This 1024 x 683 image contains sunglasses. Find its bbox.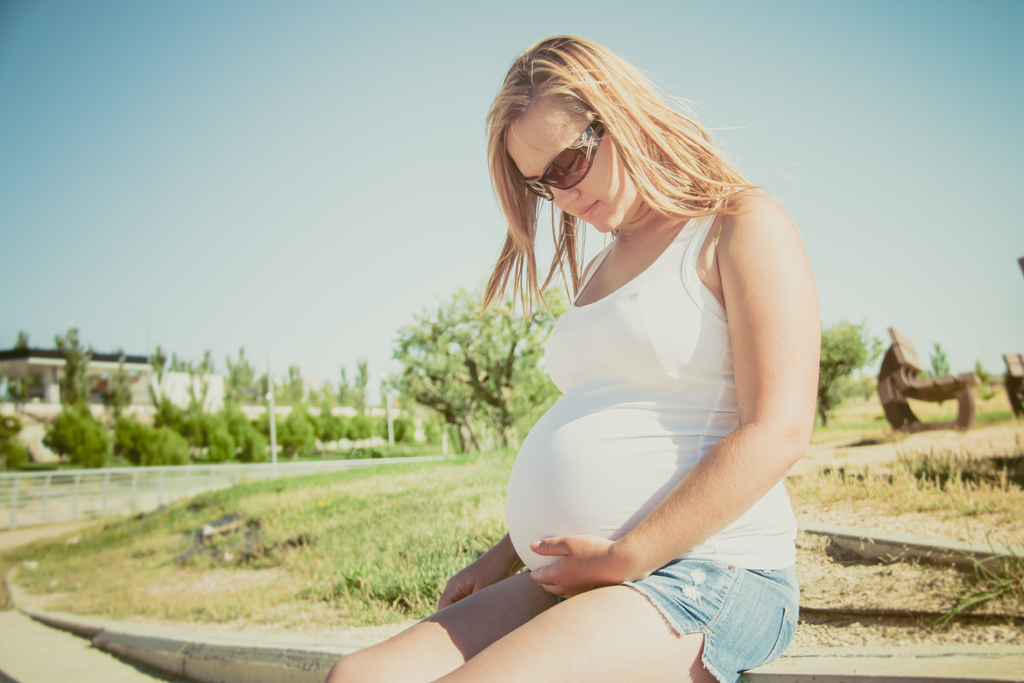
<box>511,120,602,200</box>.
